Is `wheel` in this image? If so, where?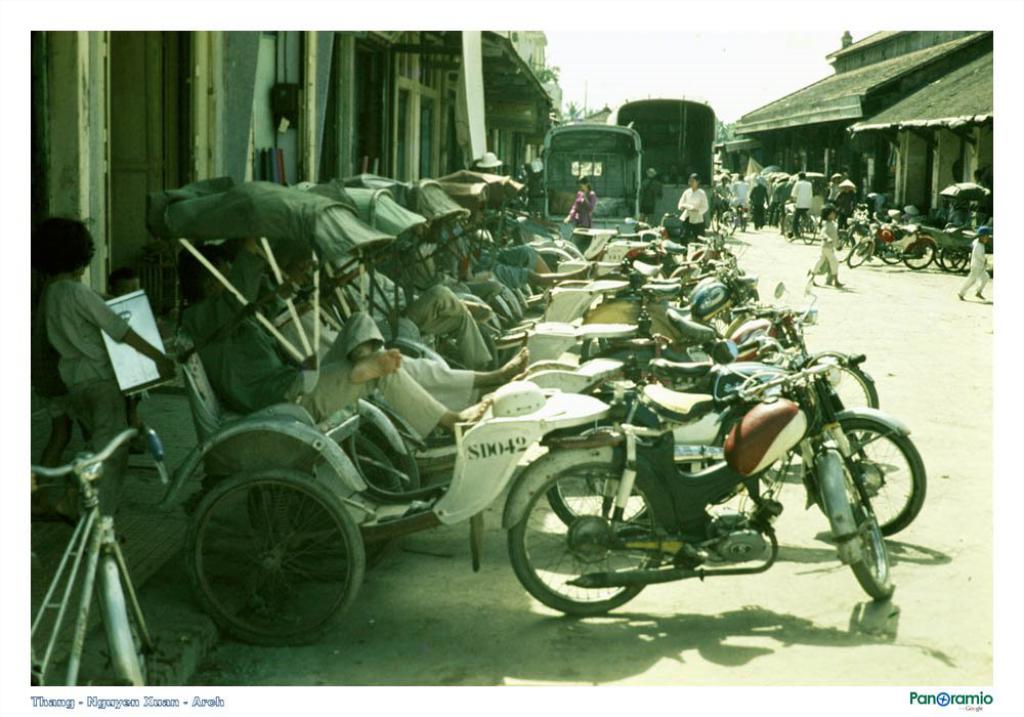
Yes, at (103, 542, 162, 690).
